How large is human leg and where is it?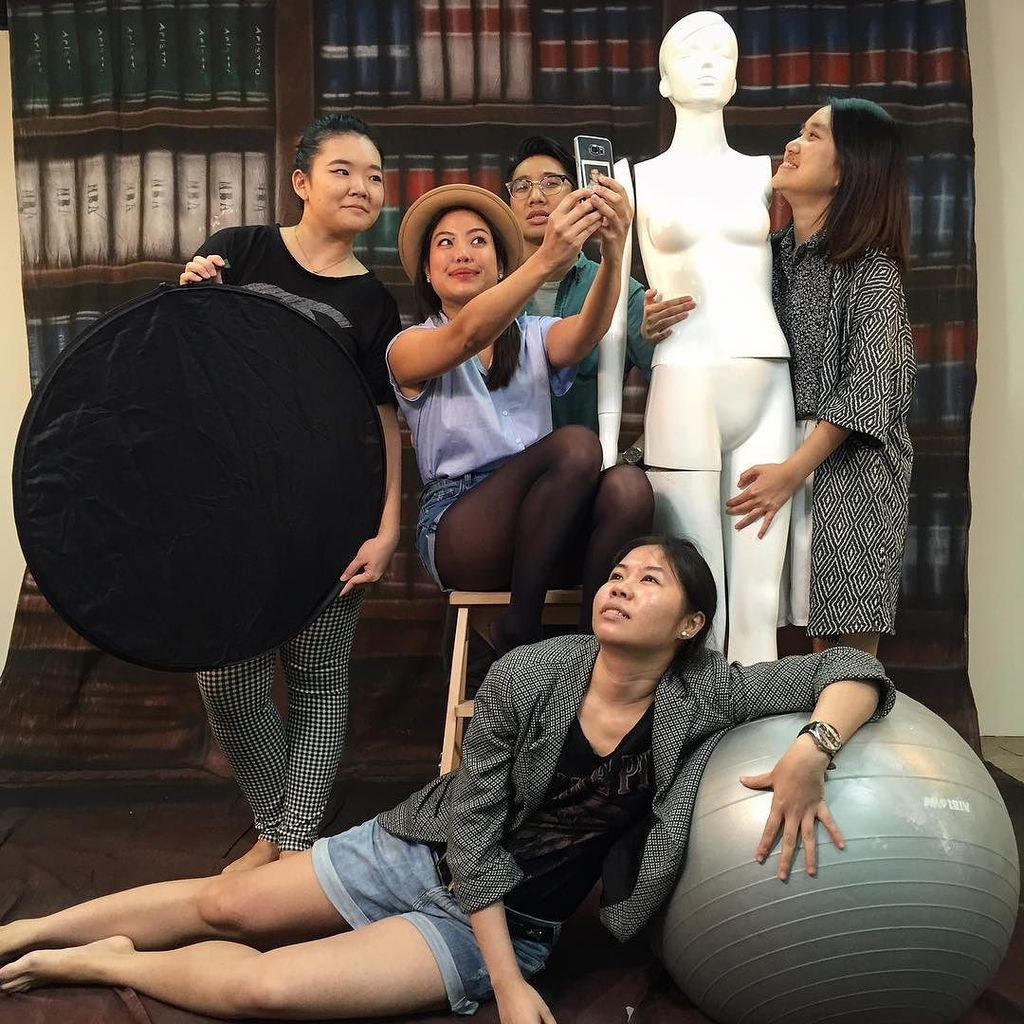
Bounding box: {"left": 220, "top": 649, "right": 289, "bottom": 877}.
